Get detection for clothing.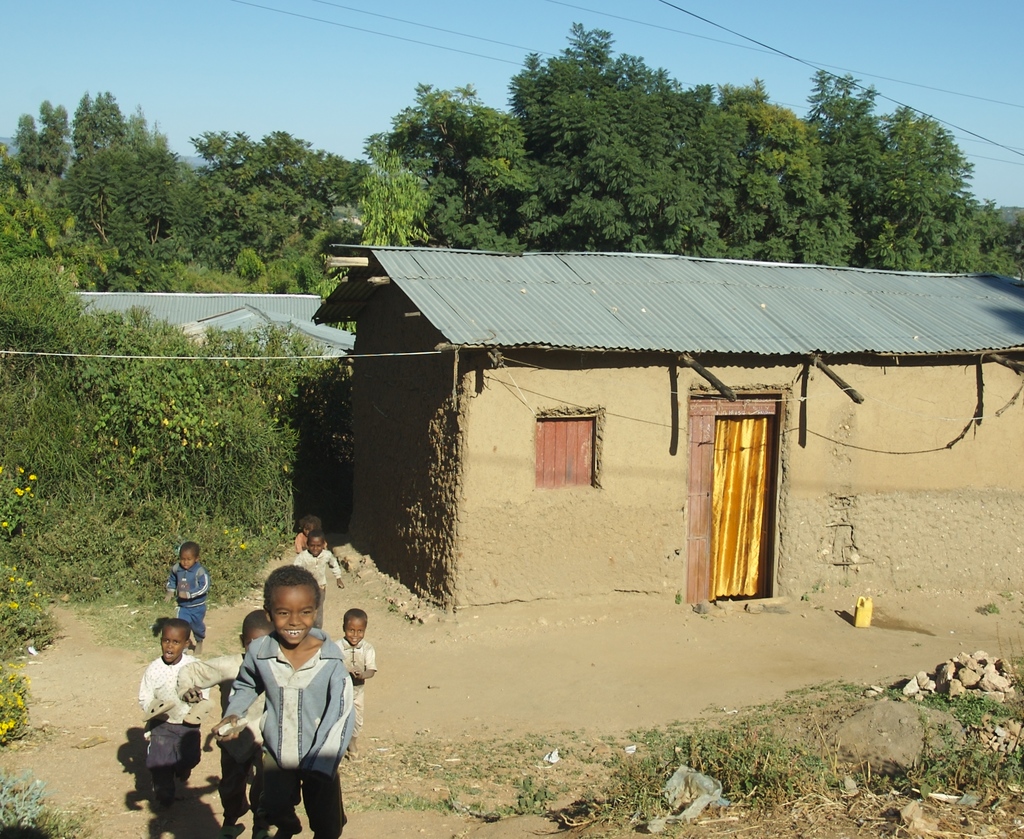
Detection: bbox=(289, 545, 342, 598).
